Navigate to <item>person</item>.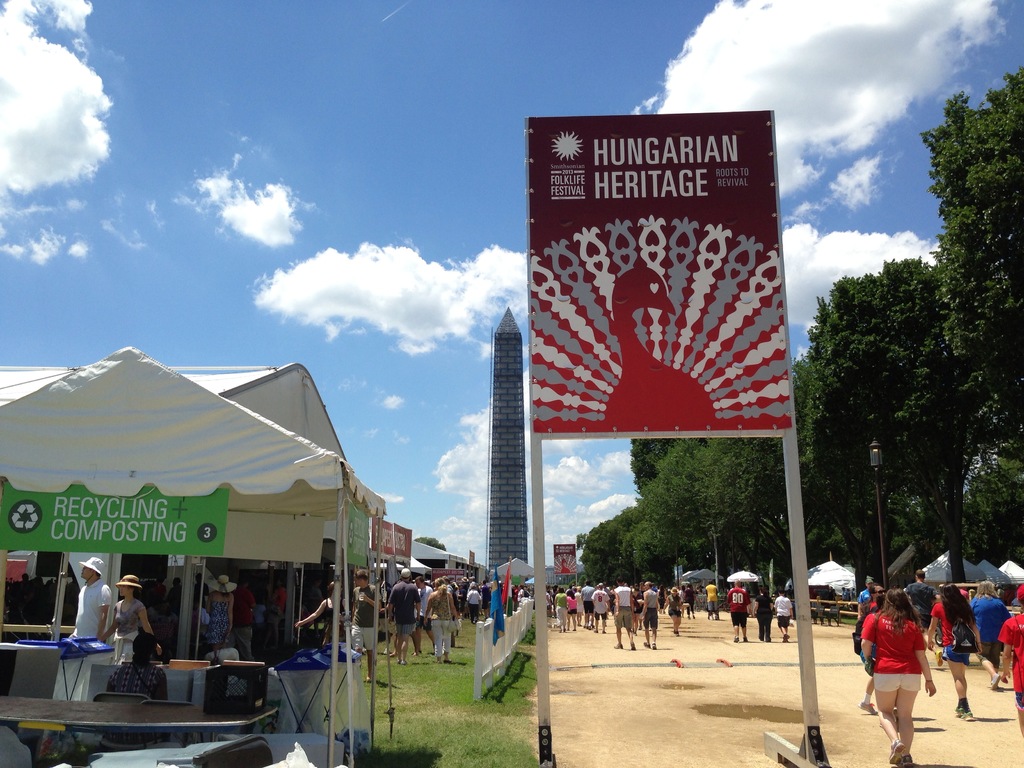
Navigation target: 270, 578, 285, 635.
